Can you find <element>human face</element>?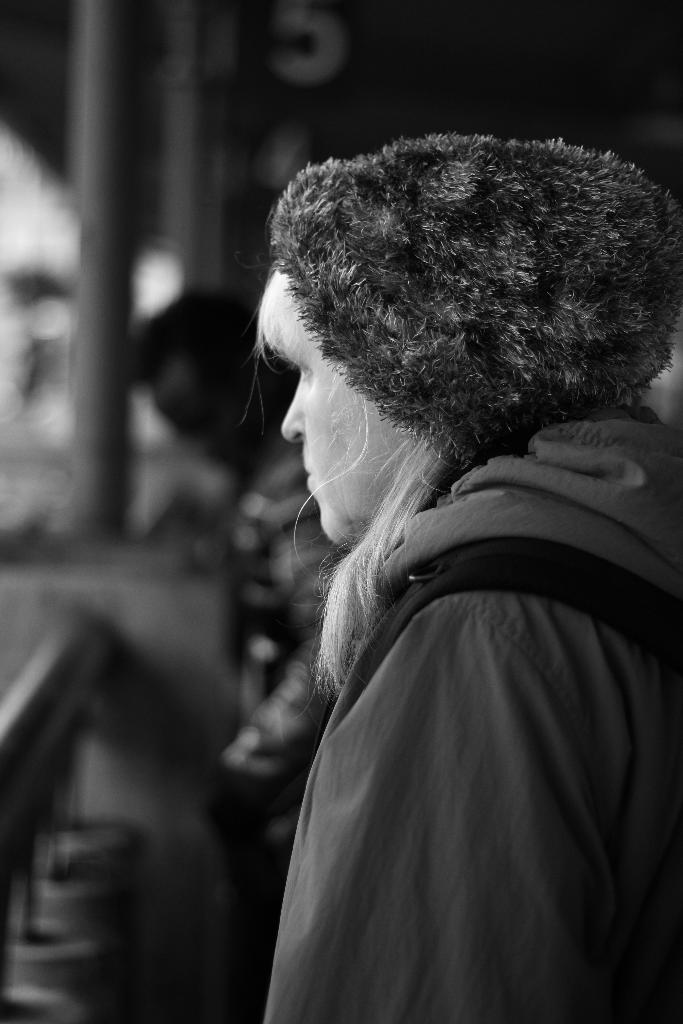
Yes, bounding box: bbox(256, 271, 419, 550).
